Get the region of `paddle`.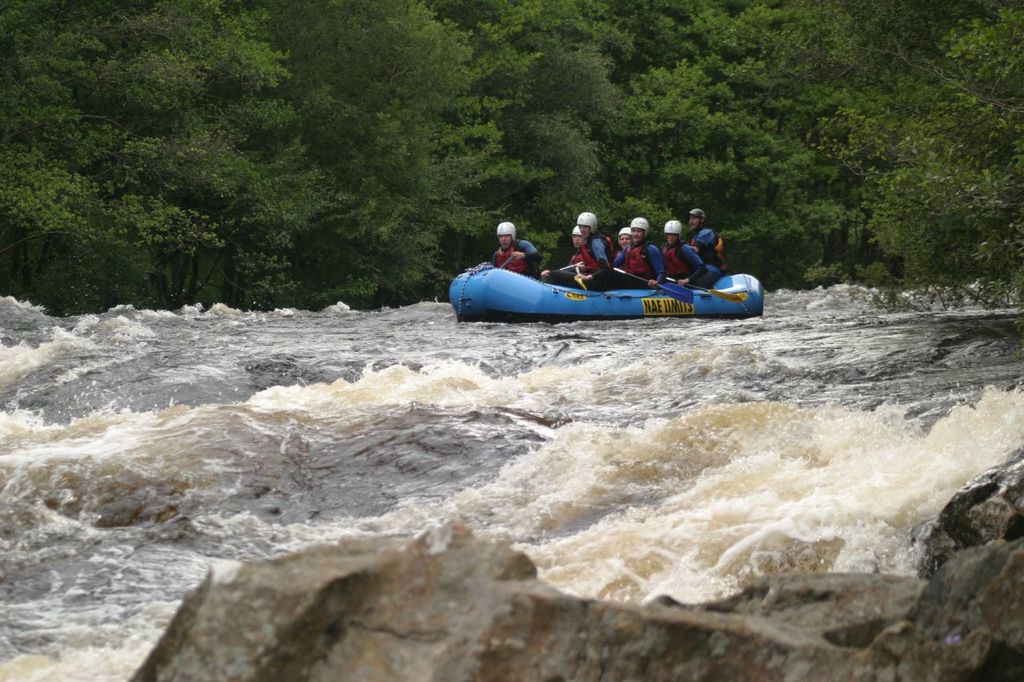
left=696, top=273, right=753, bottom=304.
